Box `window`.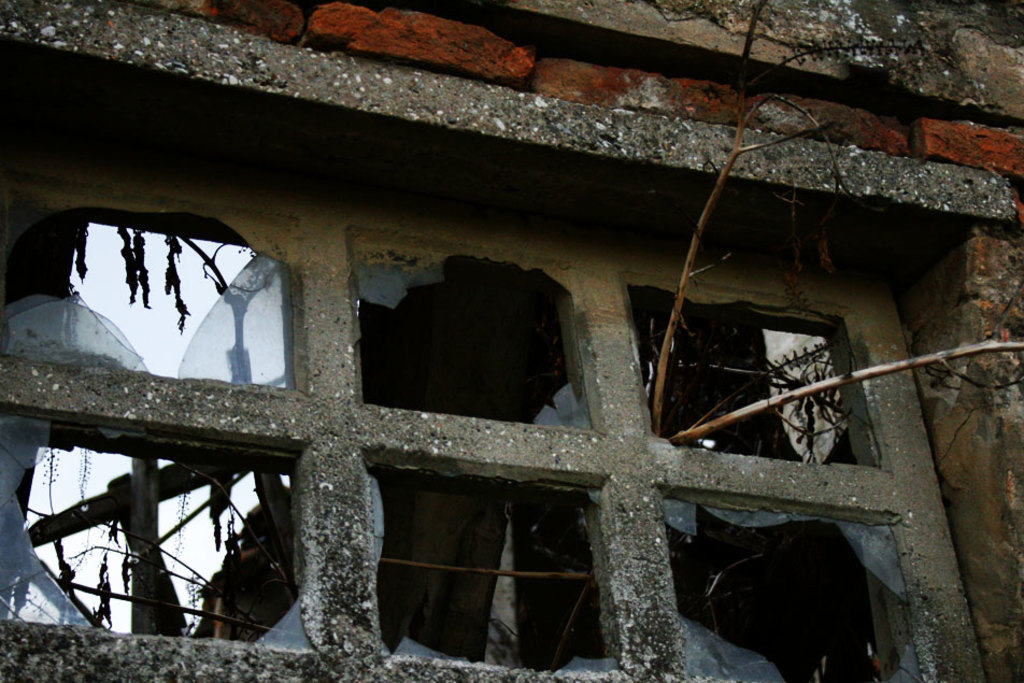
[x1=1, y1=407, x2=315, y2=654].
